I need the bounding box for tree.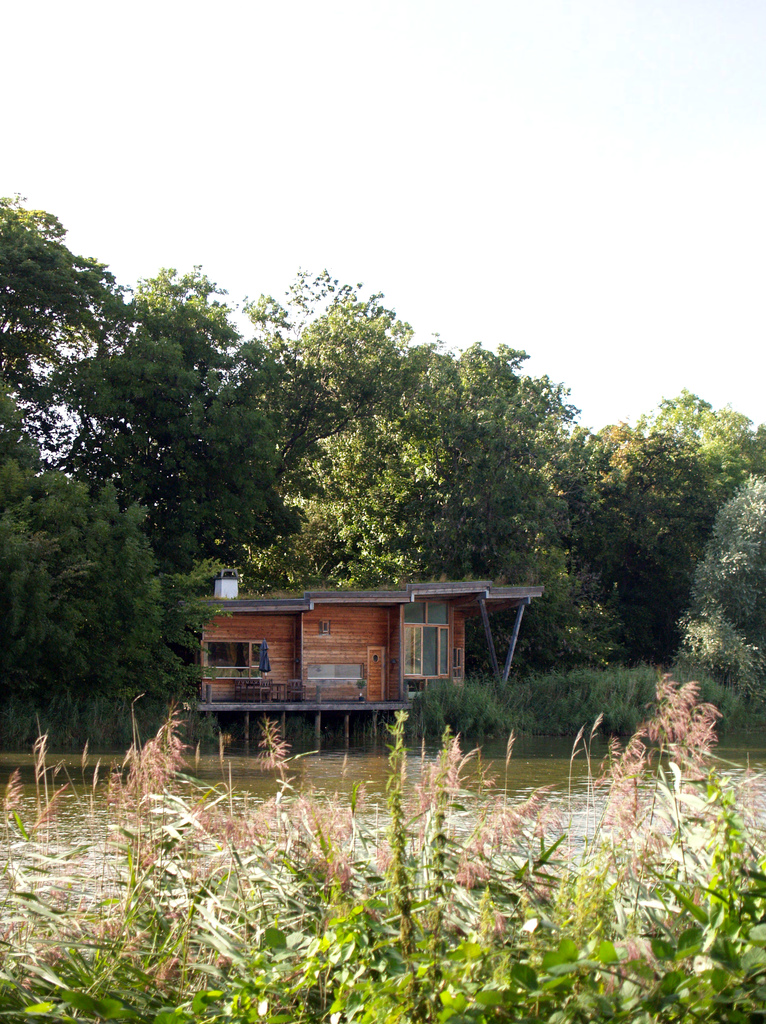
Here it is: 77,262,235,574.
